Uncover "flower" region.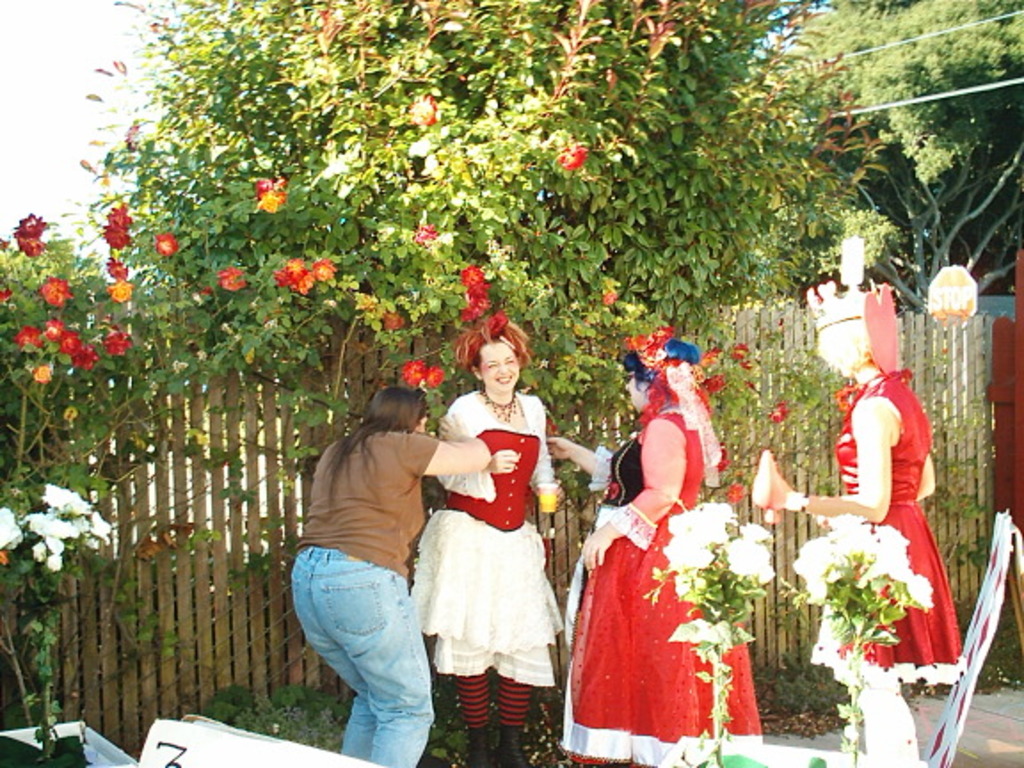
Uncovered: bbox=[2, 292, 9, 302].
